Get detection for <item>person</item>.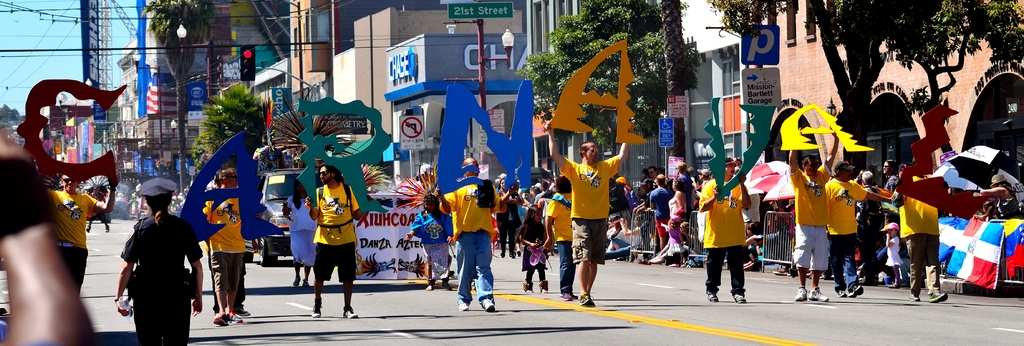
Detection: region(850, 165, 881, 286).
